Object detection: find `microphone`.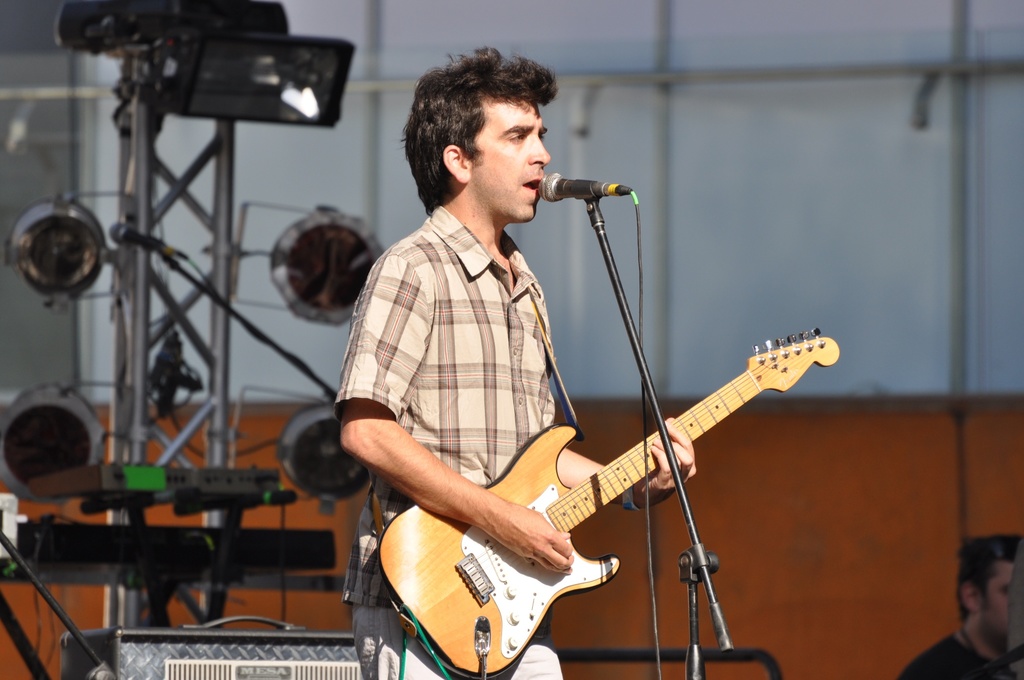
<region>530, 167, 628, 227</region>.
